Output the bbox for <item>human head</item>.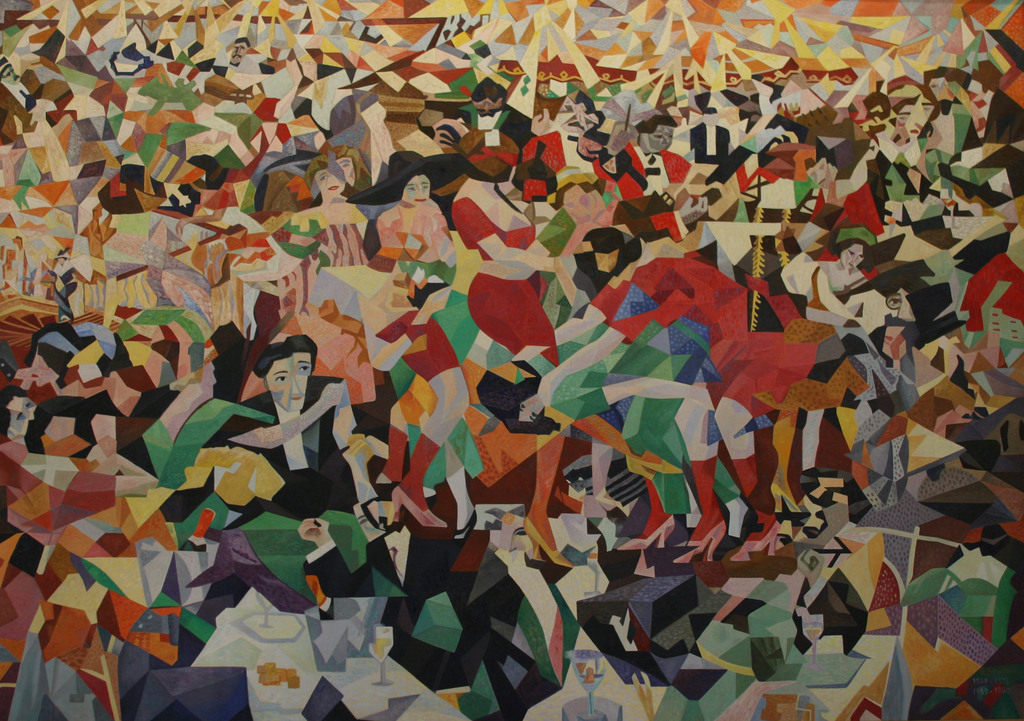
bbox=(578, 228, 637, 275).
